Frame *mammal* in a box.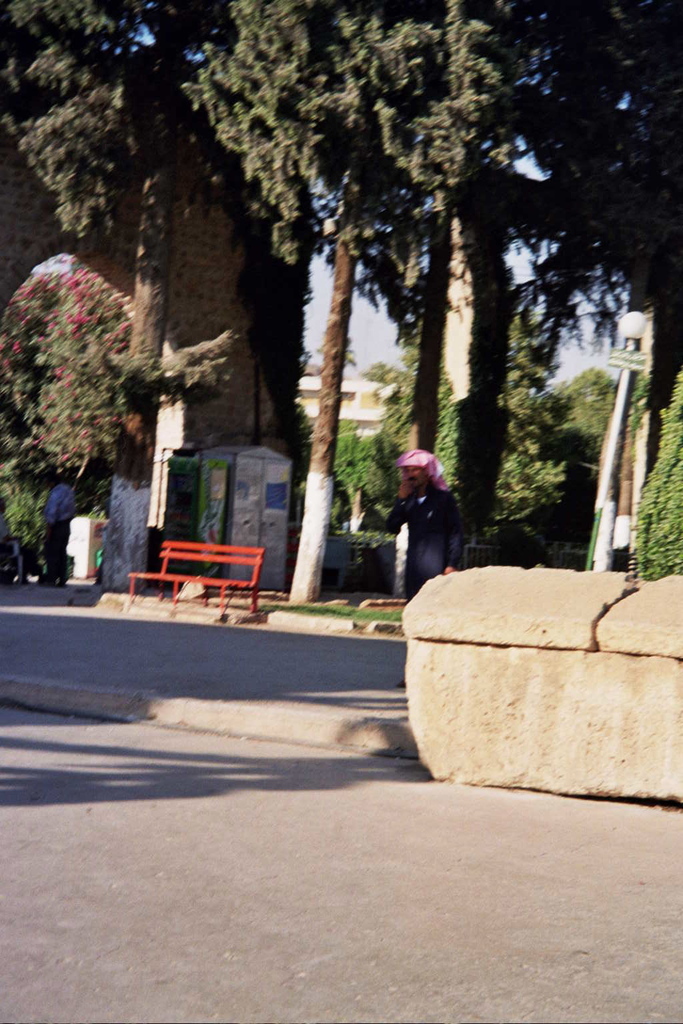
<bbox>387, 447, 462, 591</bbox>.
